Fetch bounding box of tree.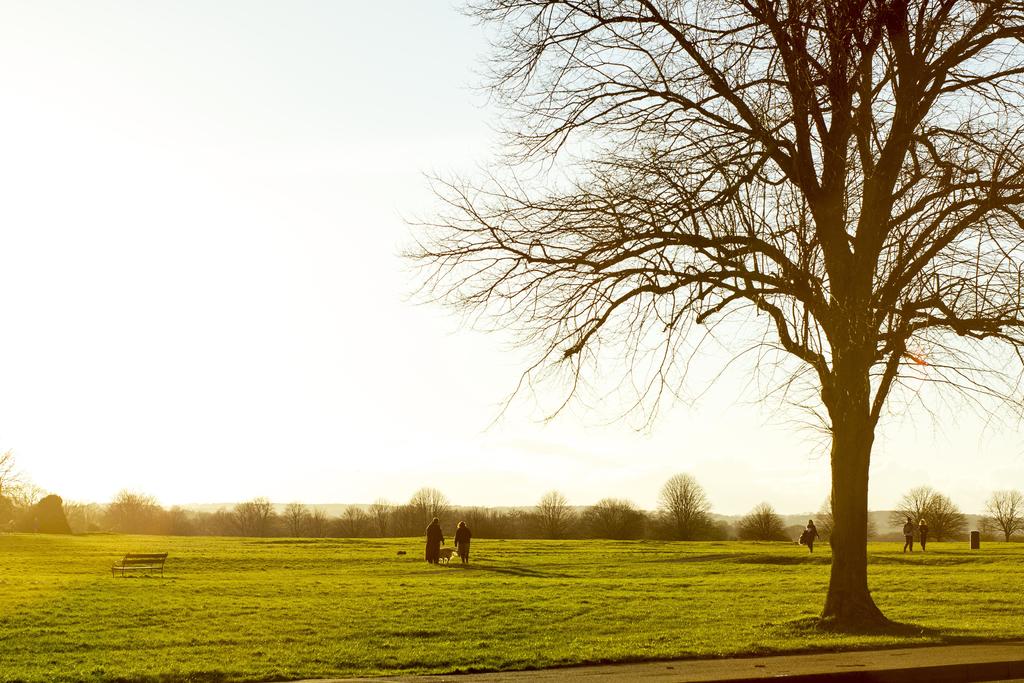
Bbox: bbox=[896, 486, 960, 541].
